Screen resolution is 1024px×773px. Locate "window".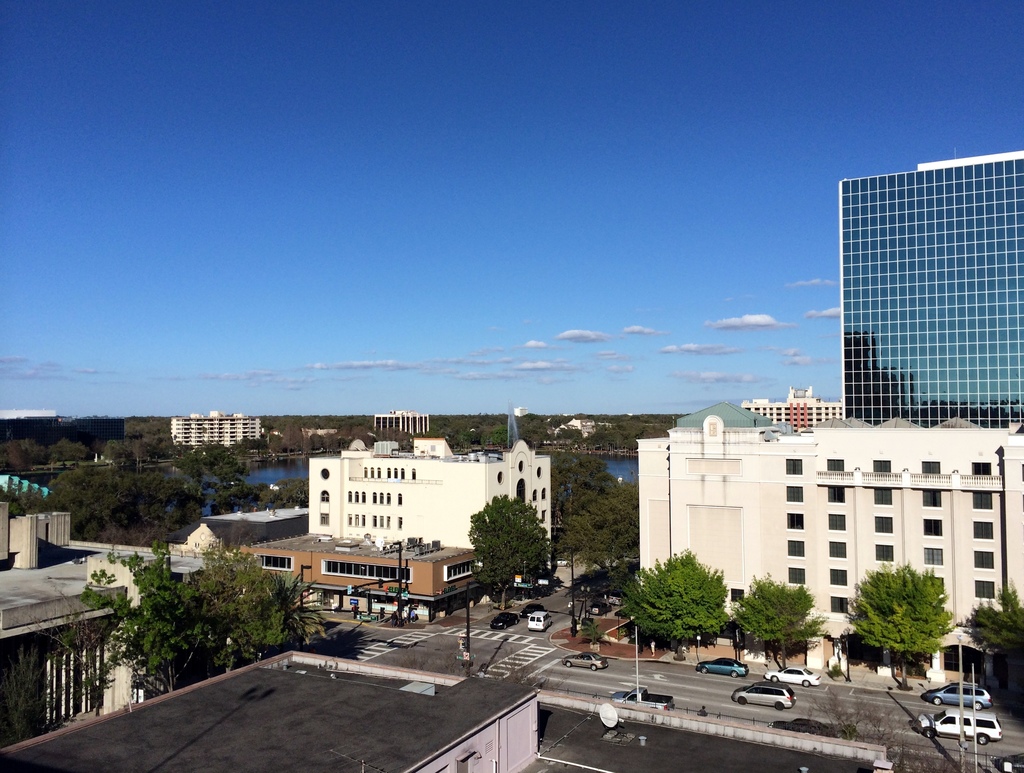
crop(445, 555, 484, 580).
